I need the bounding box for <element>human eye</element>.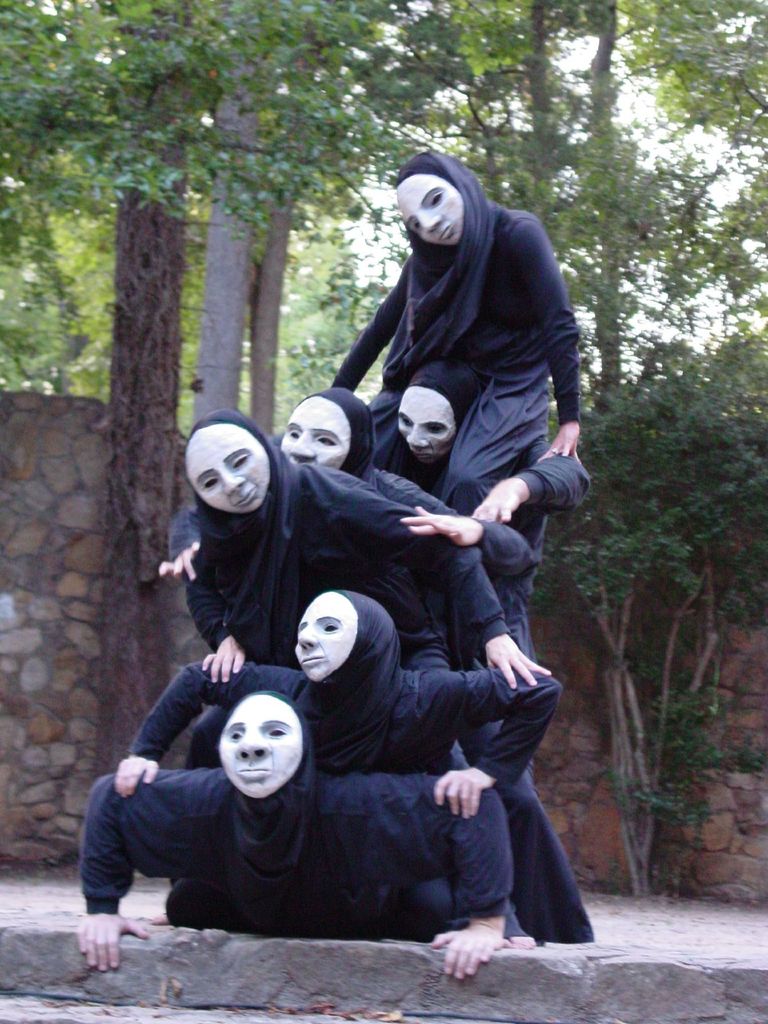
Here it is: box(227, 730, 241, 742).
